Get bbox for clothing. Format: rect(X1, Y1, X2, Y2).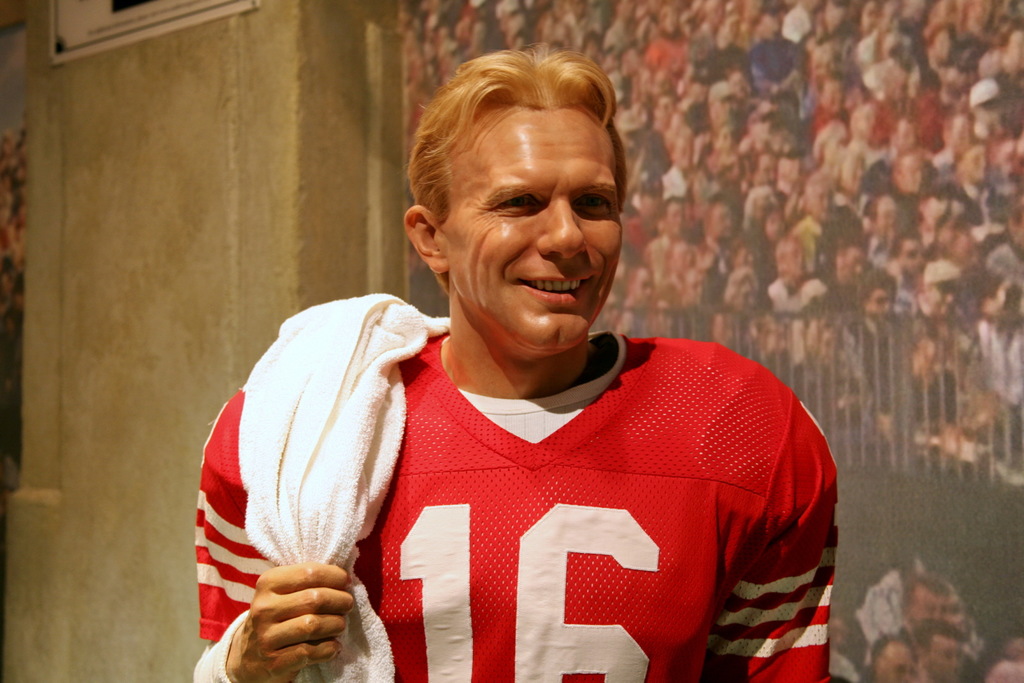
rect(224, 315, 822, 664).
